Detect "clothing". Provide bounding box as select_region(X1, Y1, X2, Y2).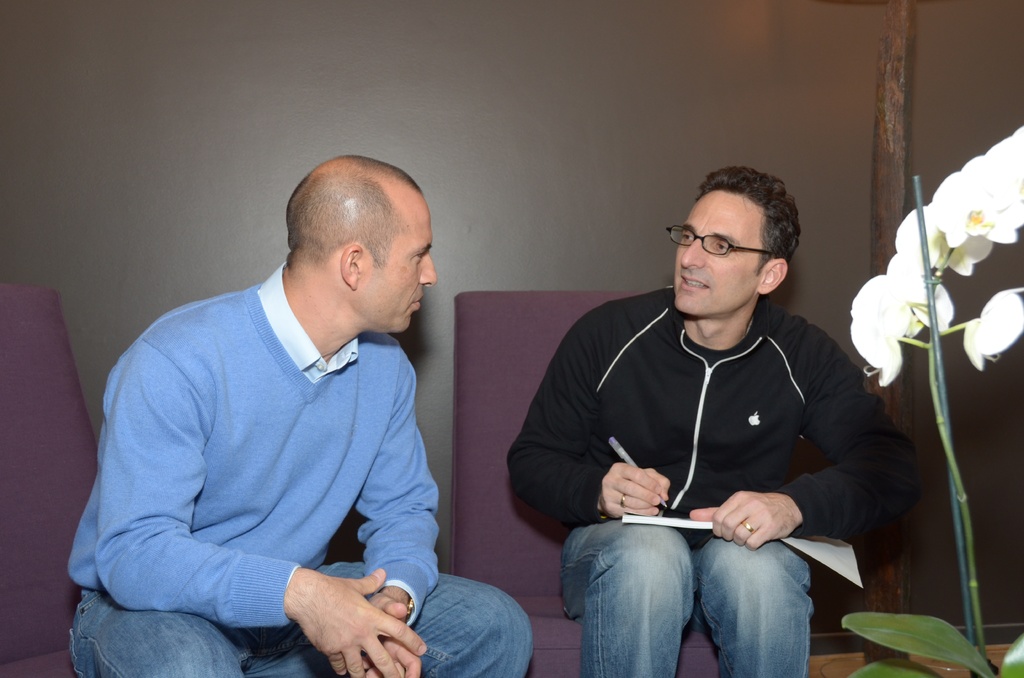
select_region(506, 287, 922, 677).
